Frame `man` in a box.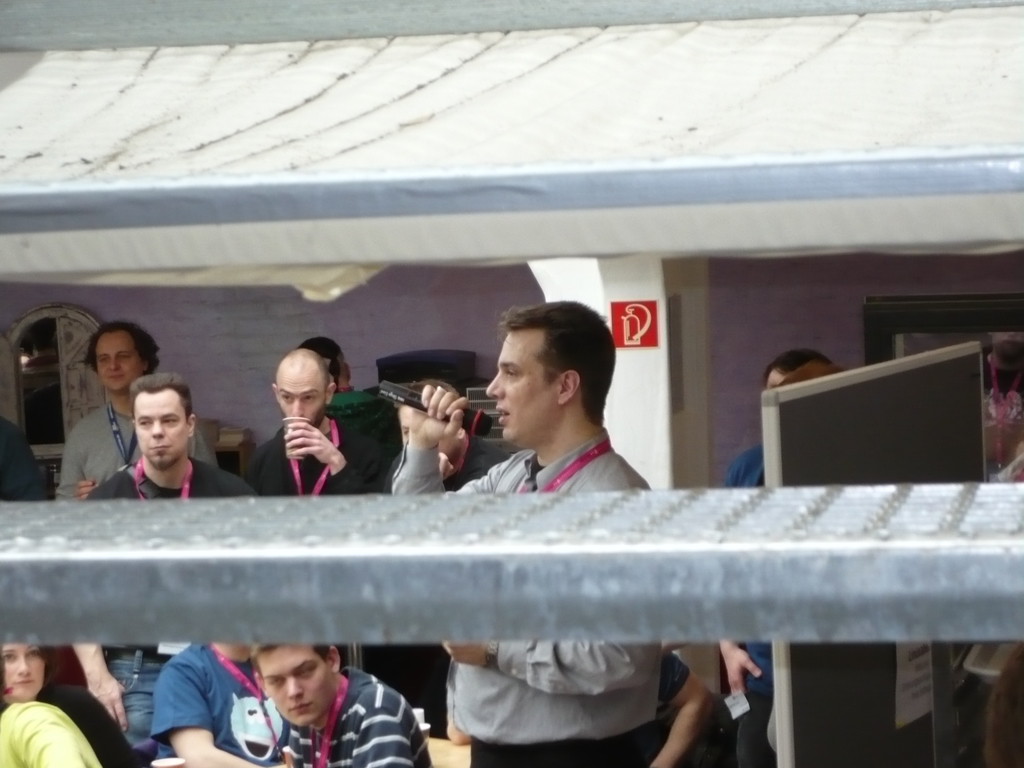
bbox=[251, 351, 407, 681].
